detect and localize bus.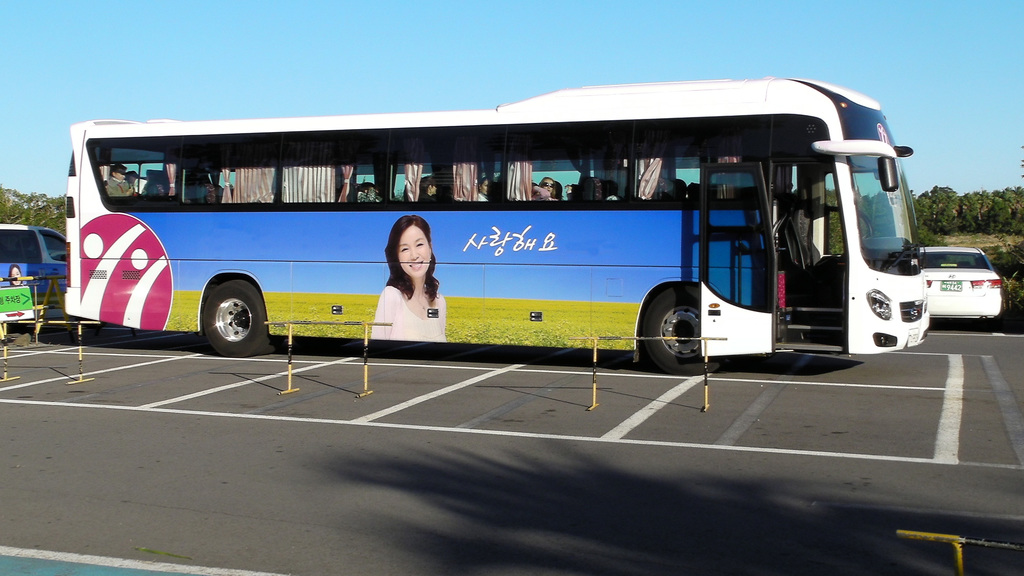
Localized at [0,226,66,323].
